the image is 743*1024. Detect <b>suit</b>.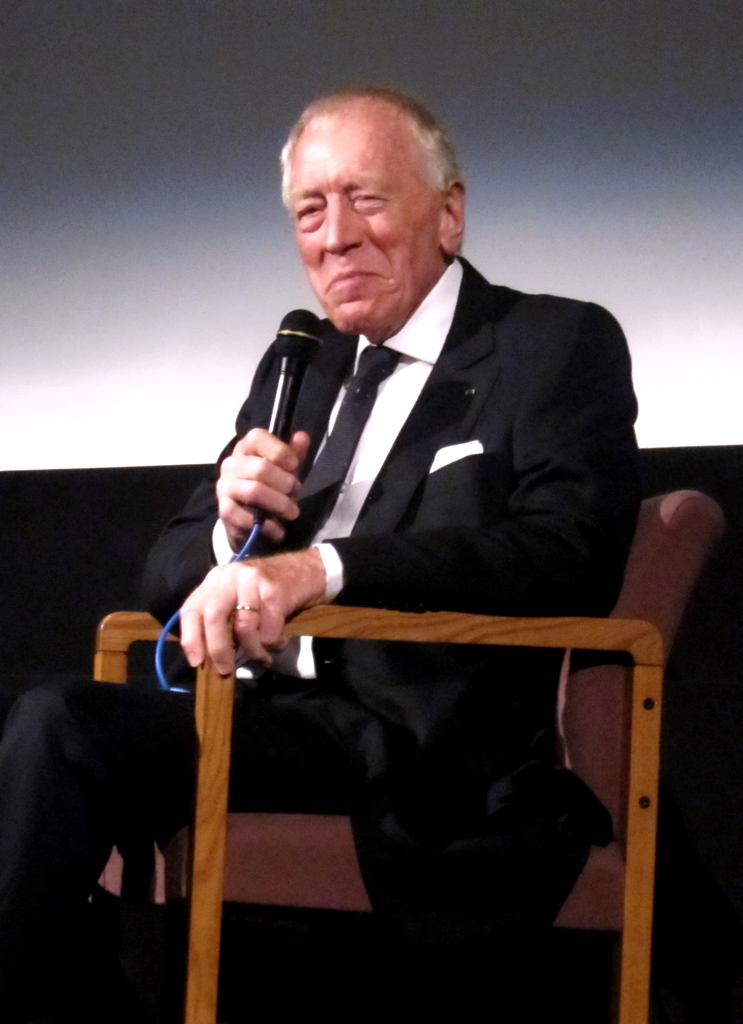
Detection: (8,264,645,1018).
